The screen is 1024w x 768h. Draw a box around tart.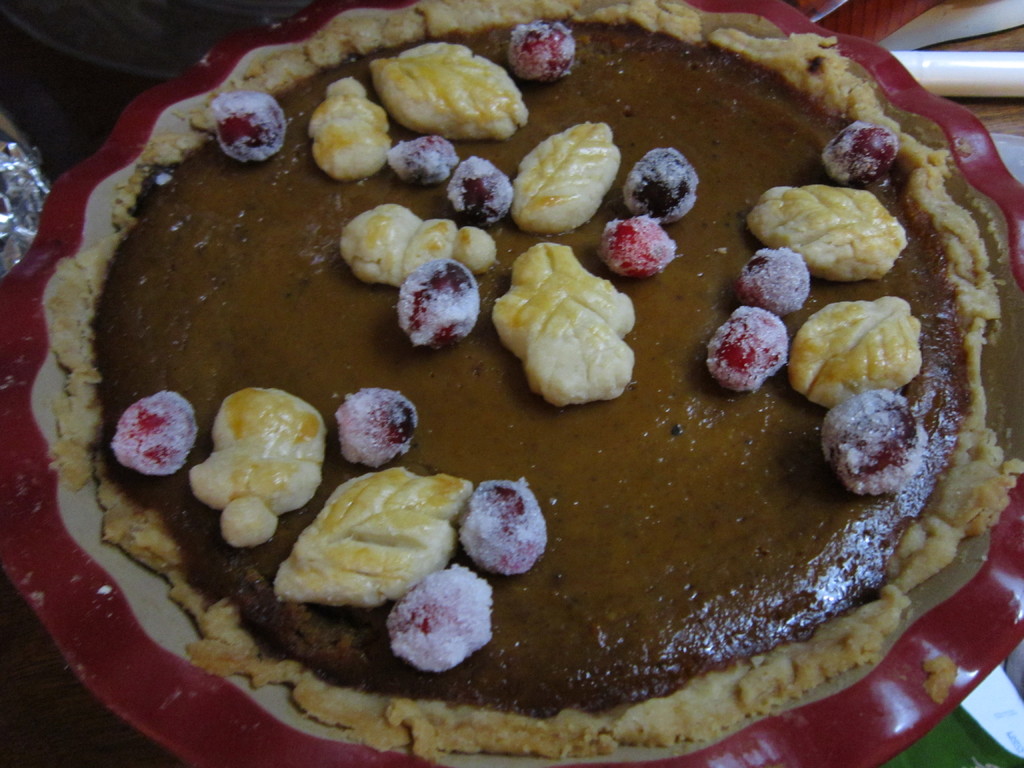
{"x1": 44, "y1": 0, "x2": 1020, "y2": 755}.
